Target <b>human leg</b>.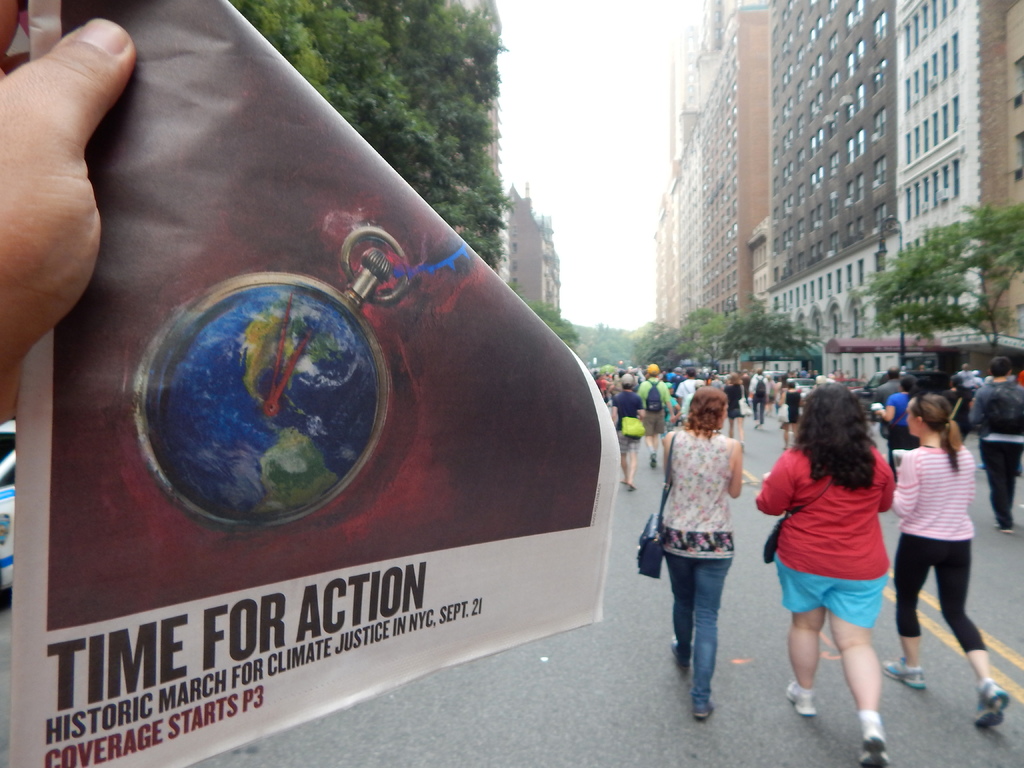
Target region: 933, 529, 1005, 730.
